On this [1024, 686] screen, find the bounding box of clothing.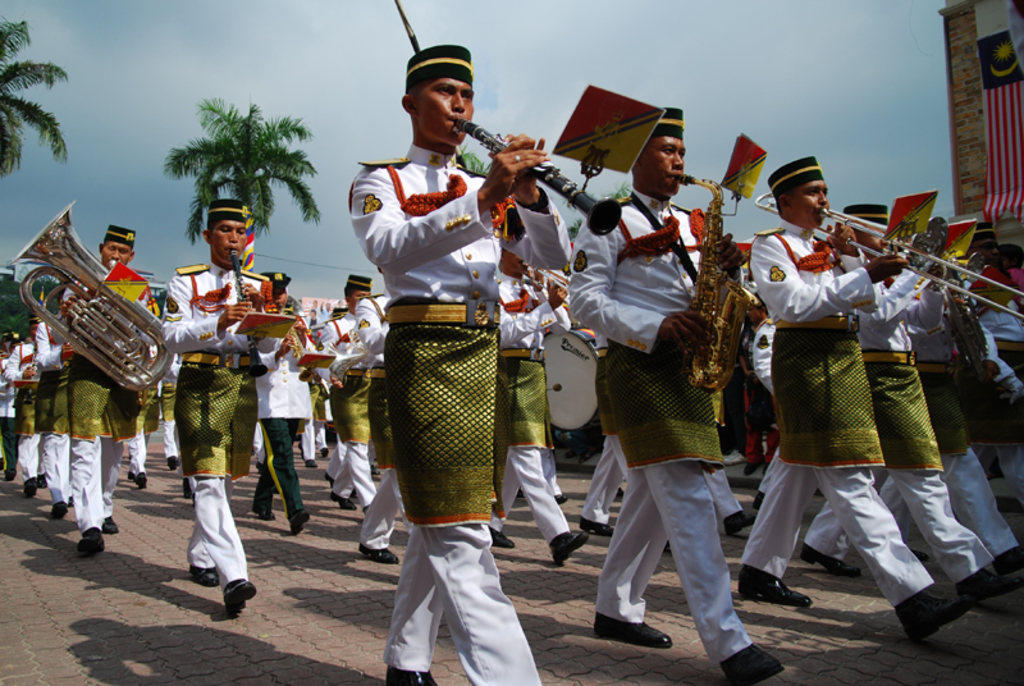
Bounding box: x1=316 y1=312 x2=374 y2=506.
